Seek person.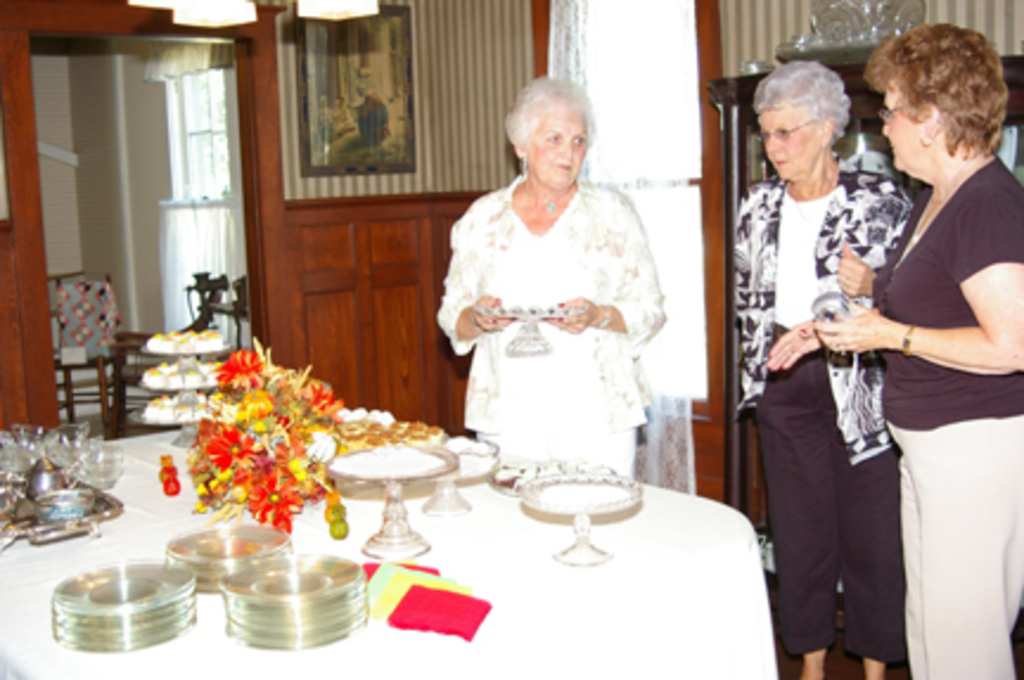
box=[806, 17, 1022, 678].
